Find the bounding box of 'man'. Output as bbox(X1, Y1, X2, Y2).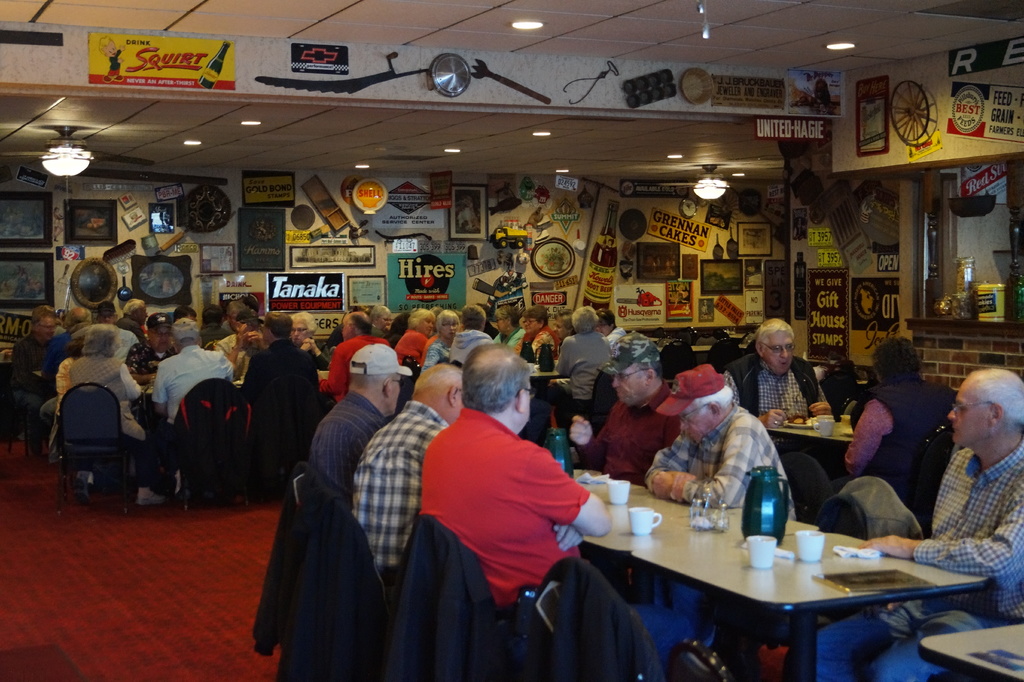
bbox(292, 303, 328, 369).
